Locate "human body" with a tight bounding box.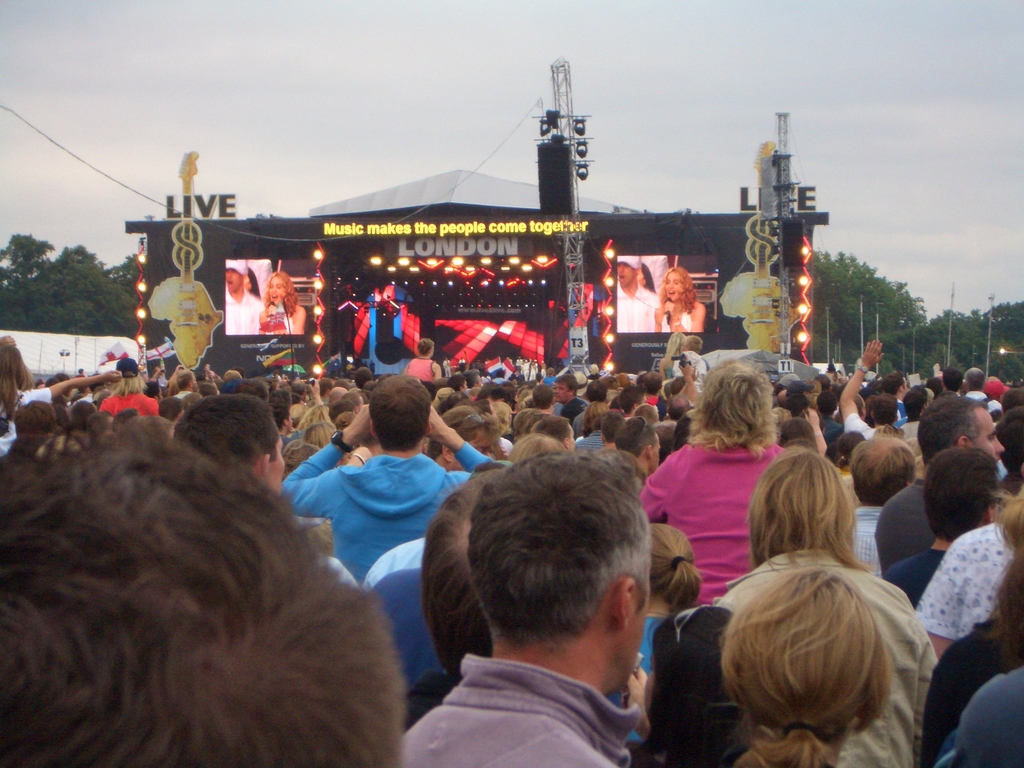
397, 449, 650, 743.
